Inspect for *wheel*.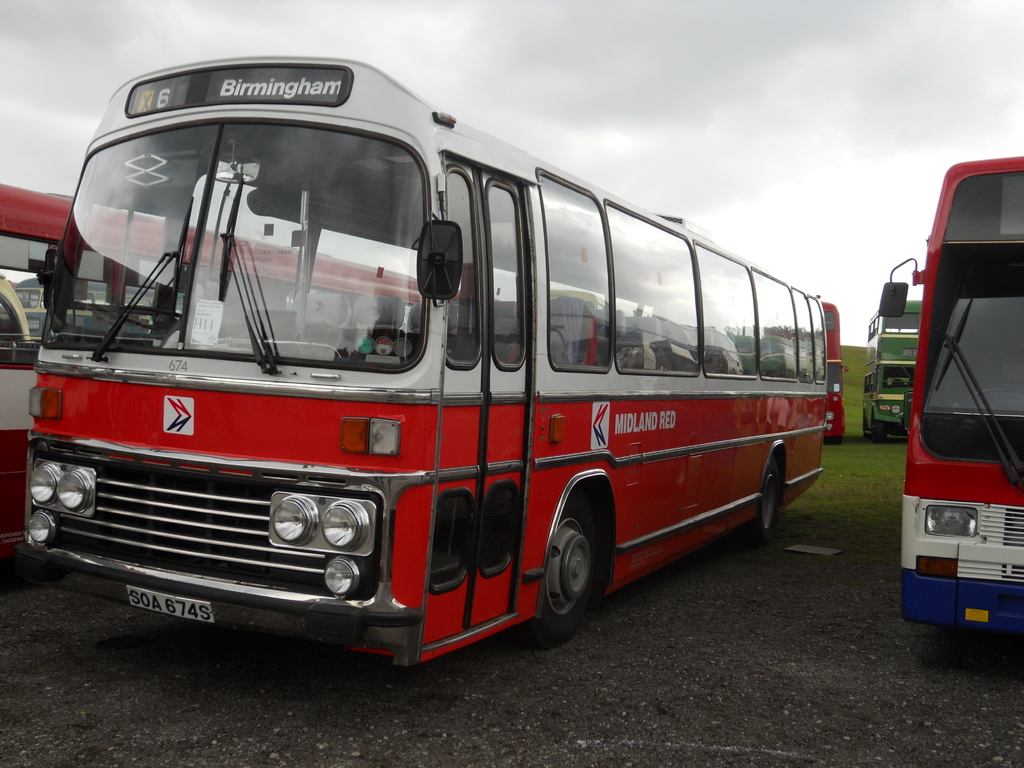
Inspection: 862/413/870/441.
